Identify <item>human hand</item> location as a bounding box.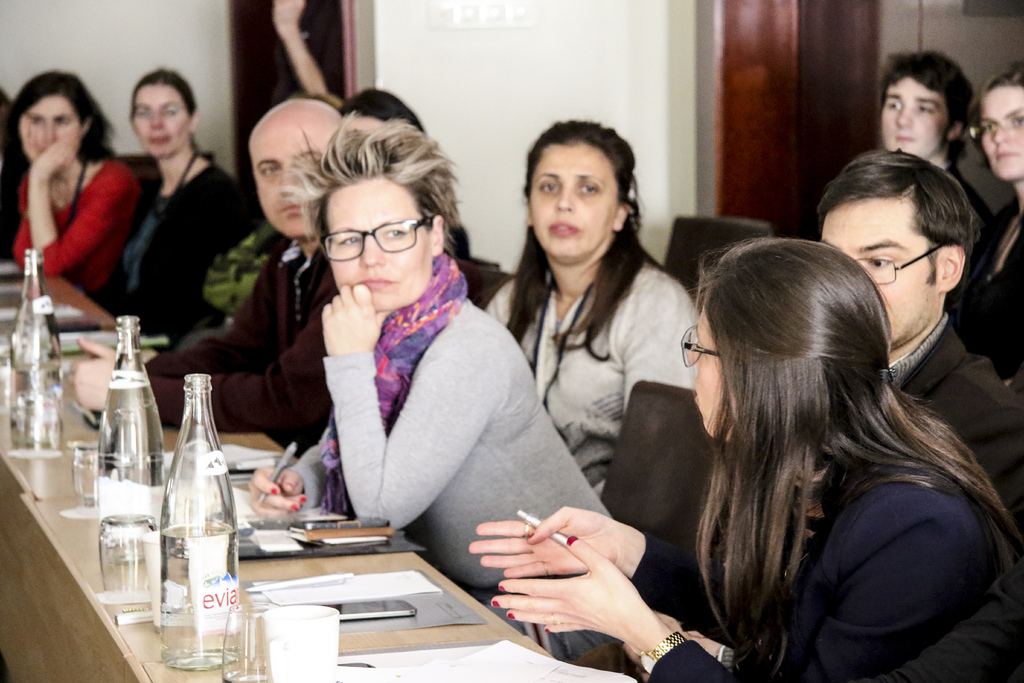
BBox(269, 0, 307, 29).
